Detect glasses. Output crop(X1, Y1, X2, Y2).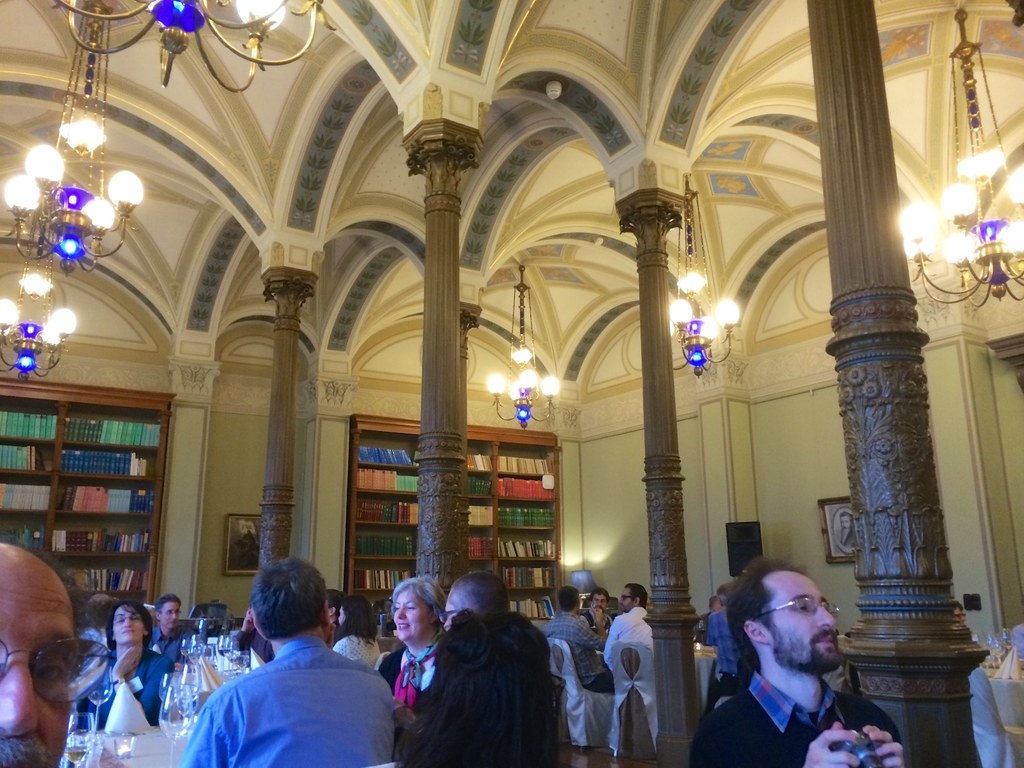
crop(163, 611, 179, 614).
